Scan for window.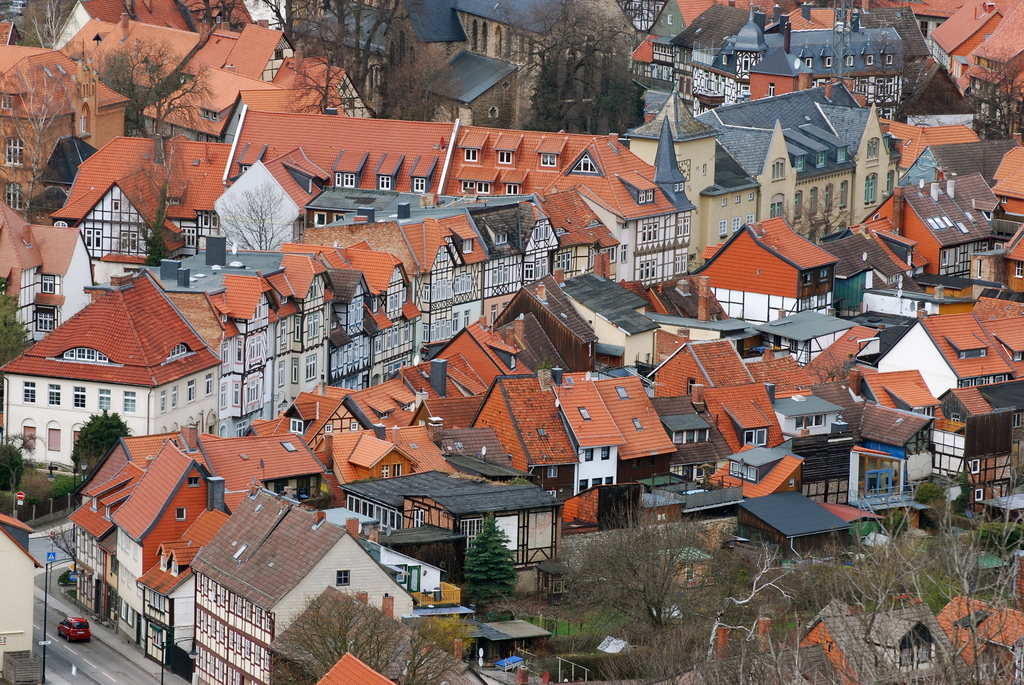
Scan result: <box>332,336,369,382</box>.
